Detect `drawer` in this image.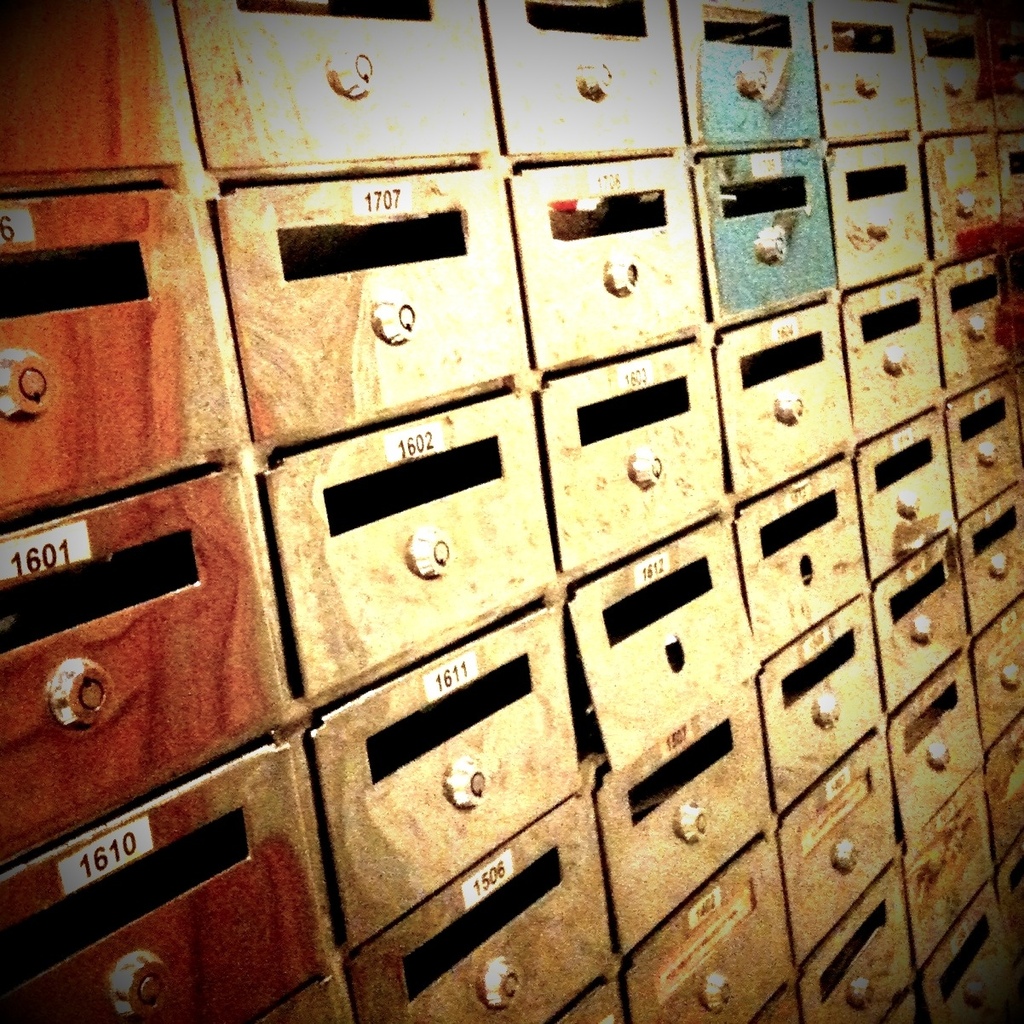
Detection: rect(216, 163, 529, 445).
